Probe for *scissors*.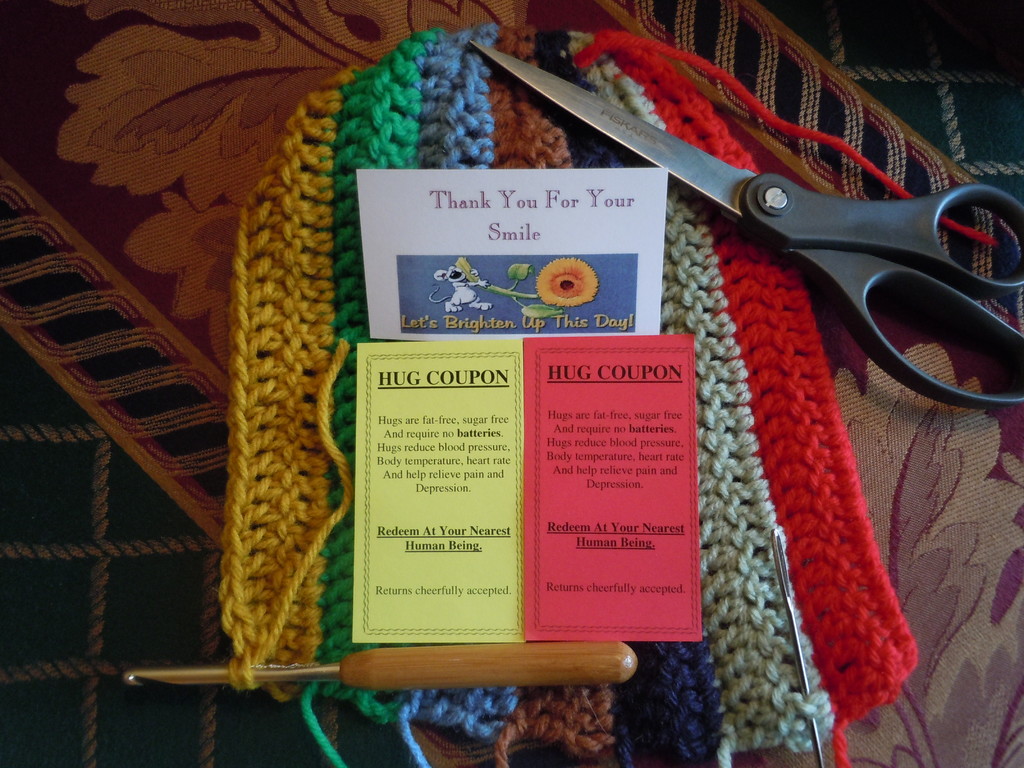
Probe result: [x1=471, y1=41, x2=1023, y2=396].
